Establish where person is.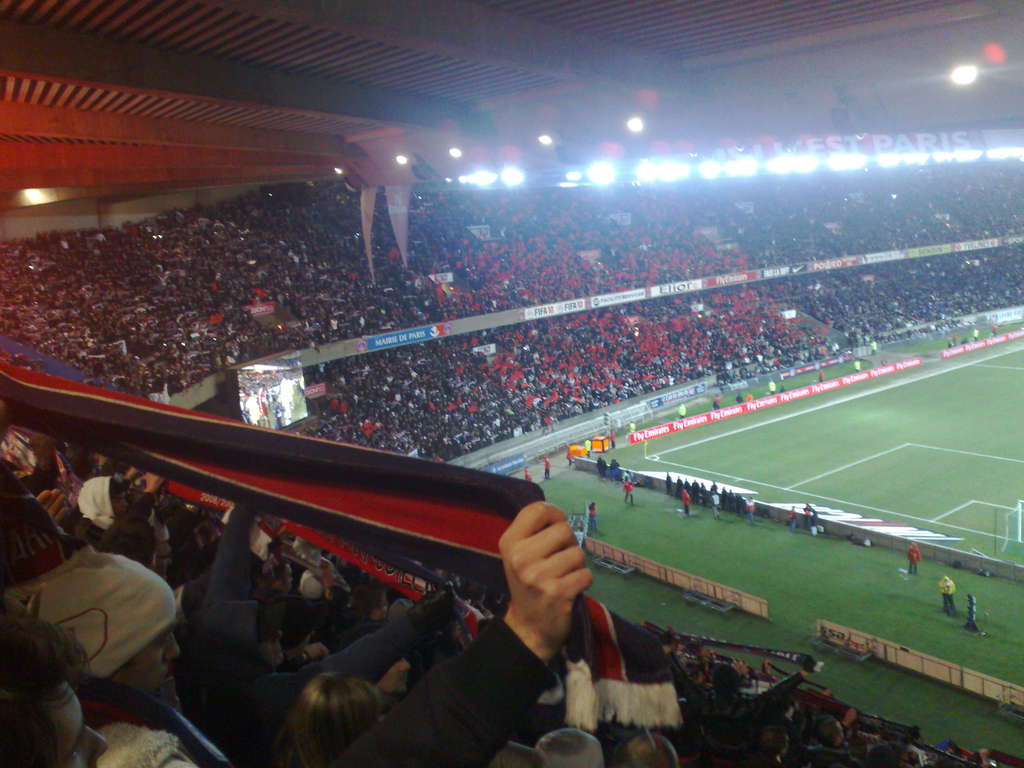
Established at Rect(621, 477, 637, 509).
